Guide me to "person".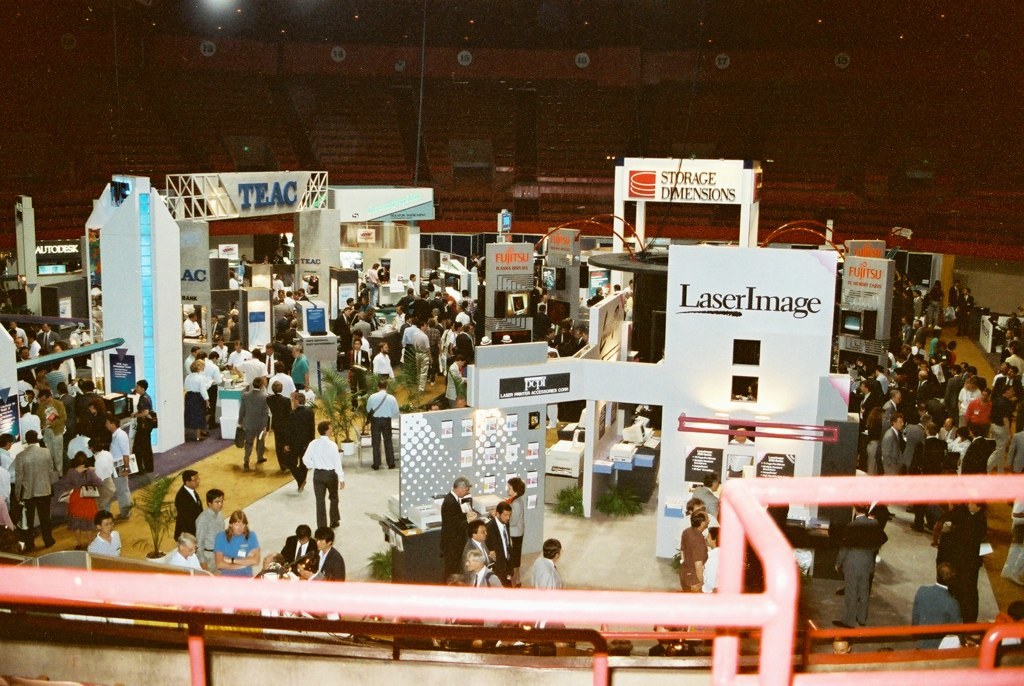
Guidance: <bbox>274, 312, 290, 338</bbox>.
